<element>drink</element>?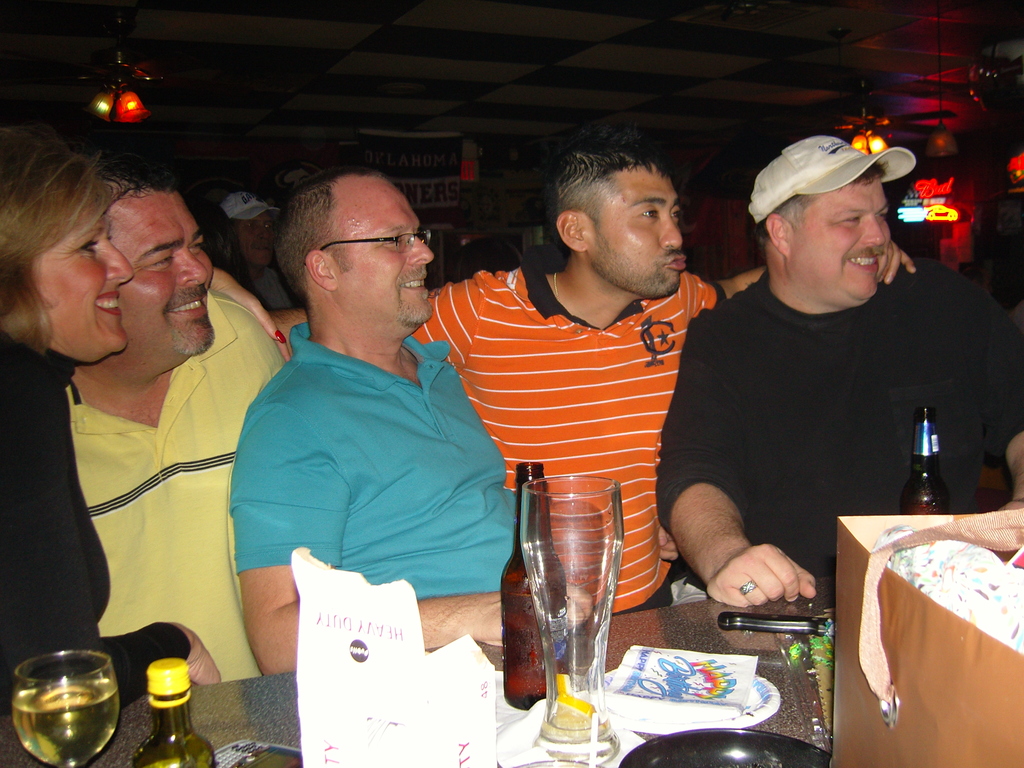
(11, 648, 115, 762)
